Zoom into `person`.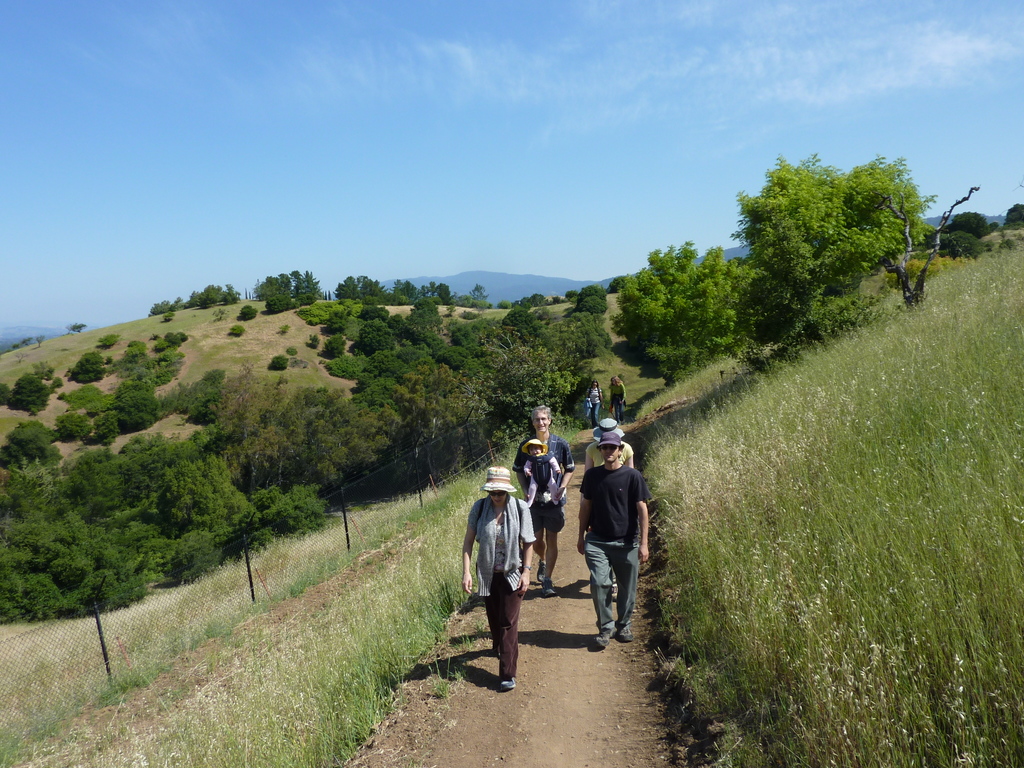
Zoom target: bbox=[609, 366, 636, 410].
